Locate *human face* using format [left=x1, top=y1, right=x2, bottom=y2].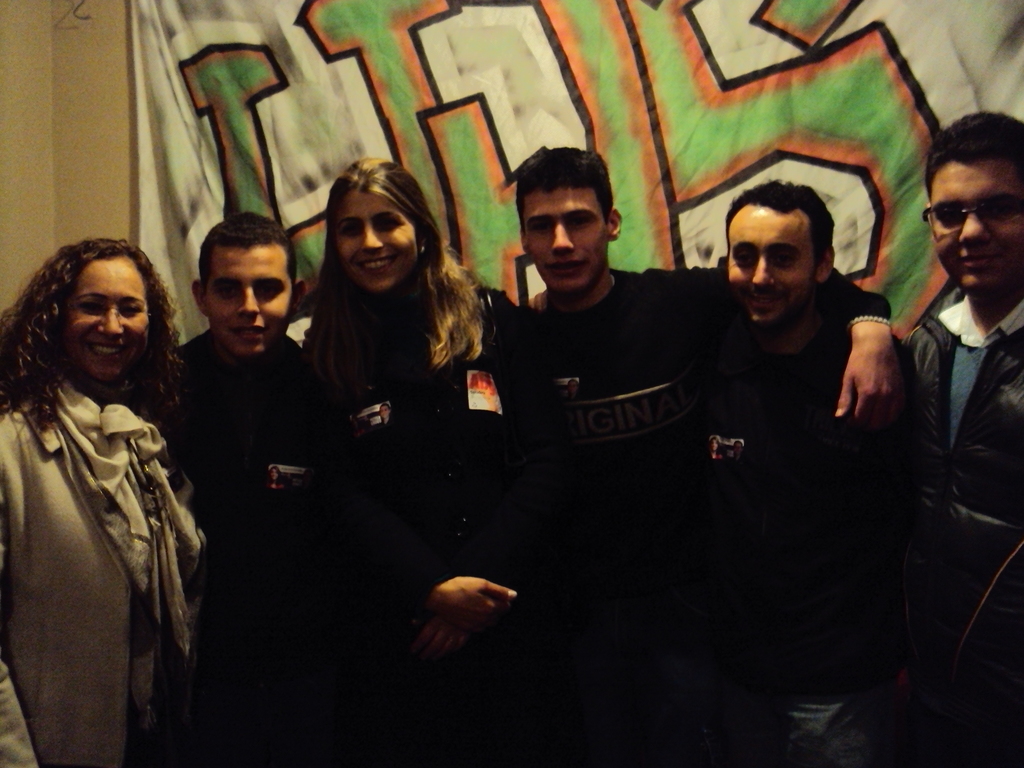
[left=205, top=244, right=292, bottom=353].
